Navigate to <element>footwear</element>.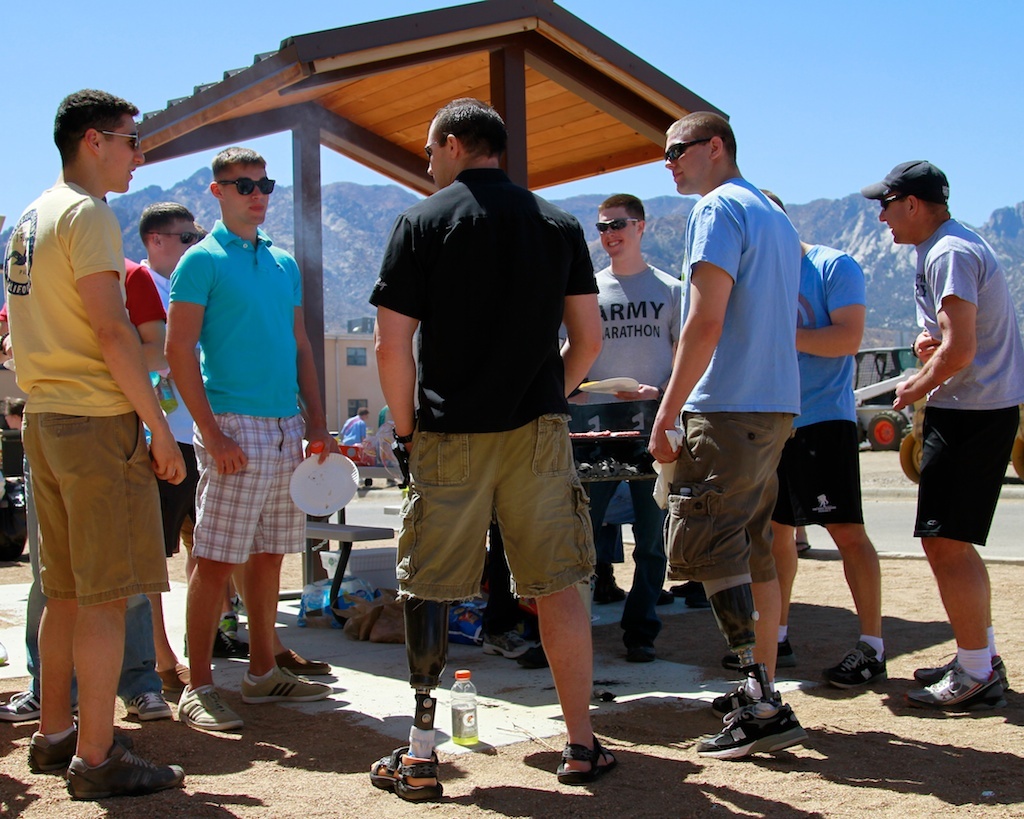
Navigation target: BBox(225, 613, 254, 657).
